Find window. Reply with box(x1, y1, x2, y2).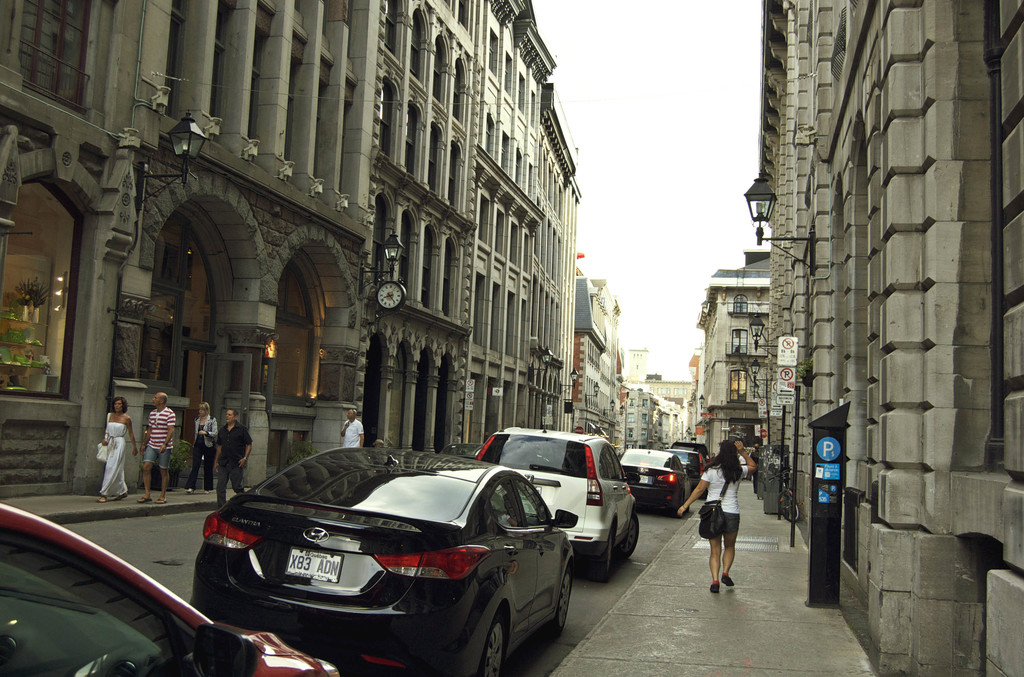
box(213, 0, 255, 156).
